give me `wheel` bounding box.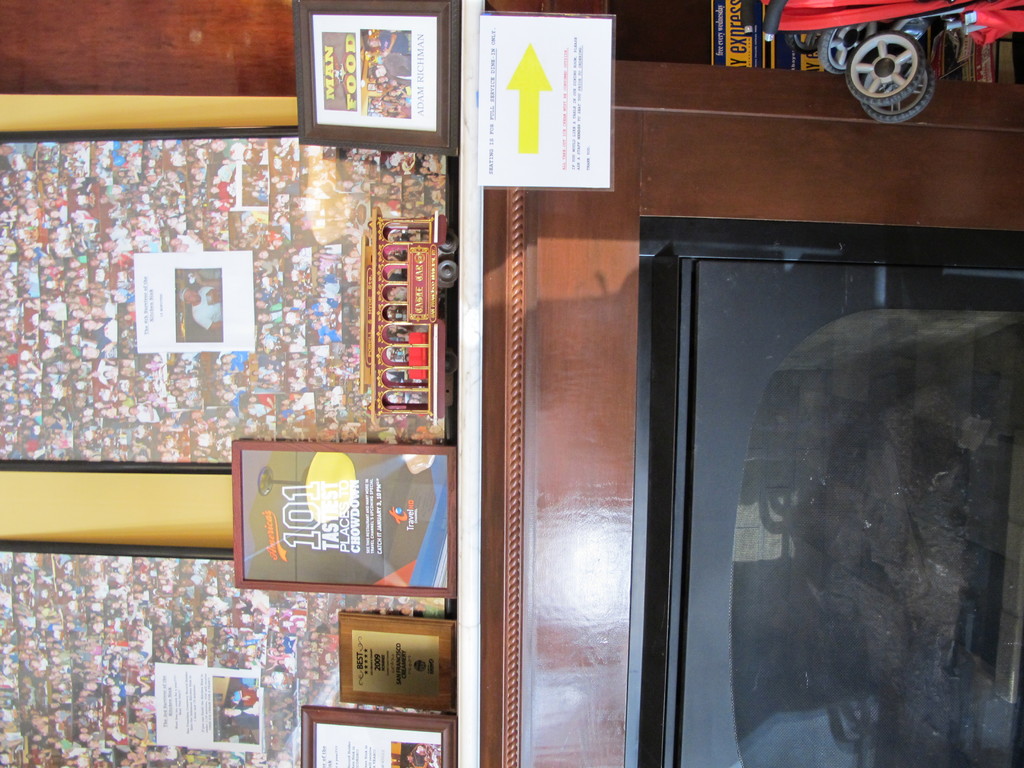
box(866, 61, 932, 120).
